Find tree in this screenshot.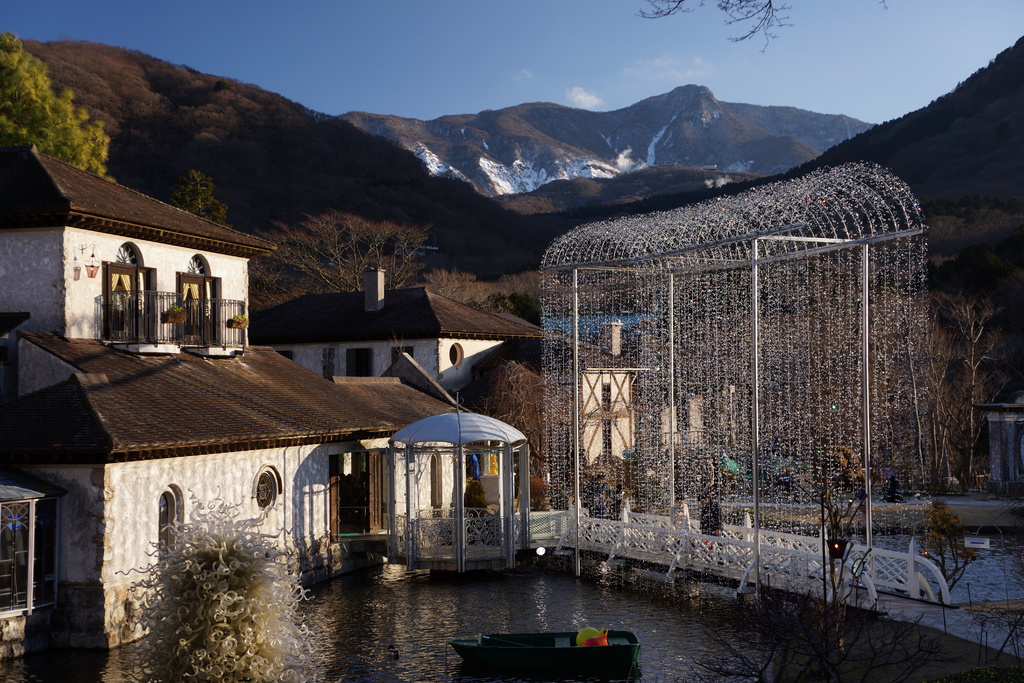
The bounding box for tree is <box>252,210,539,321</box>.
